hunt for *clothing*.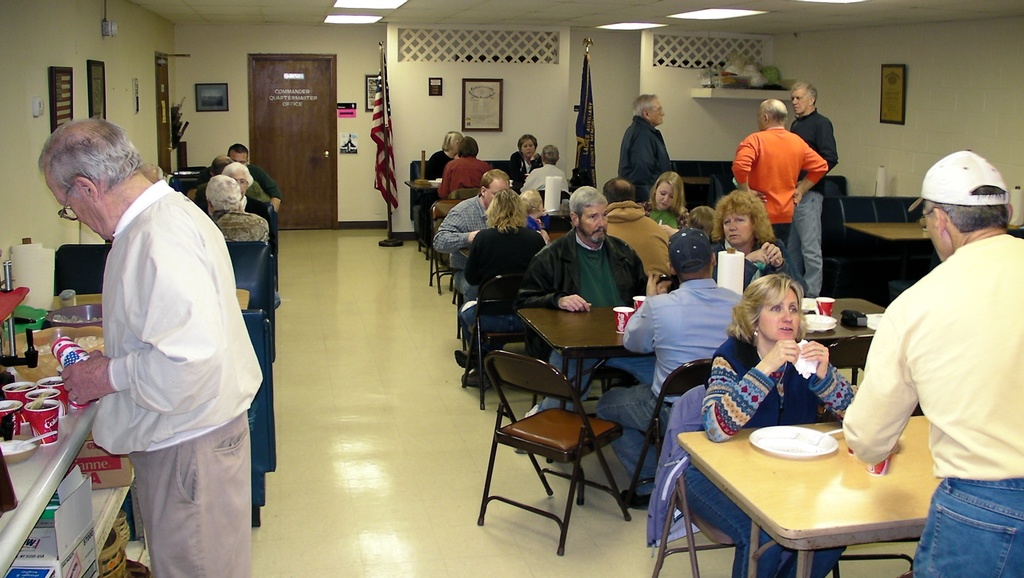
Hunted down at l=427, t=150, r=449, b=175.
